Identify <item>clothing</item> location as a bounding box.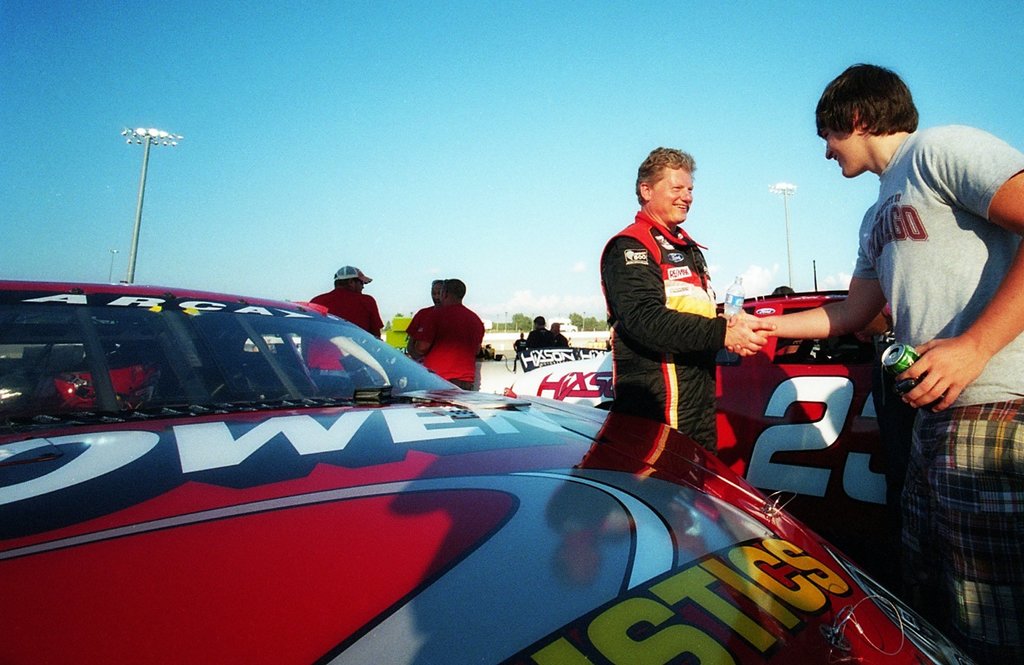
Rect(522, 318, 562, 356).
